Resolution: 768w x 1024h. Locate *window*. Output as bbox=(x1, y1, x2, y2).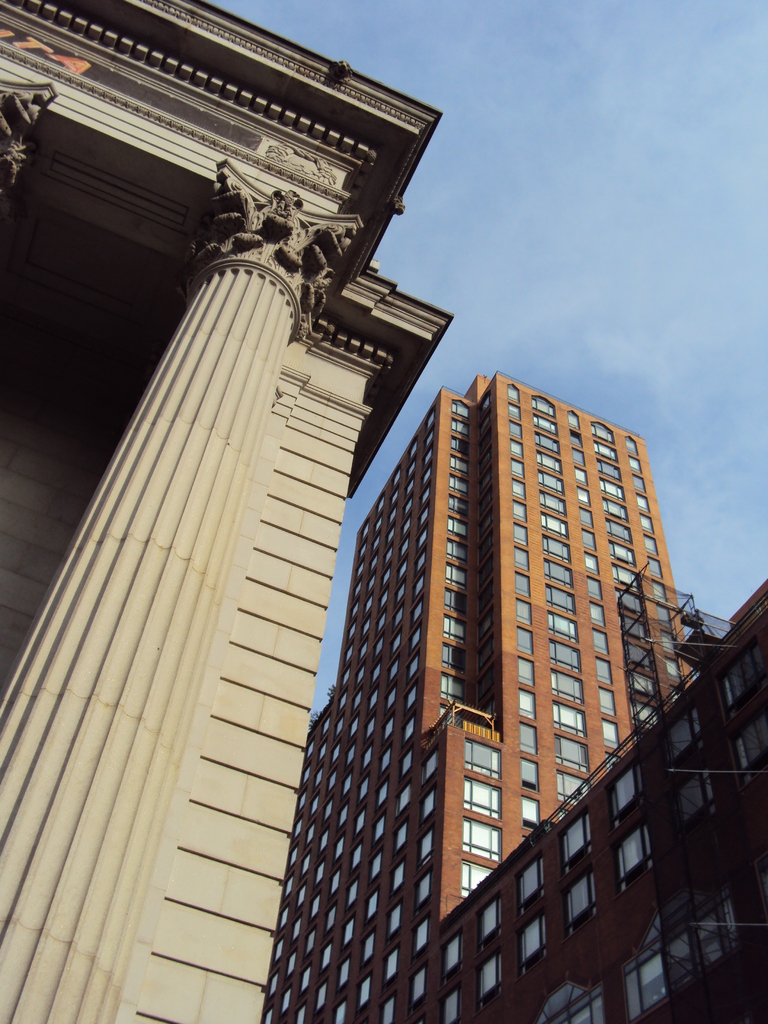
bbox=(460, 736, 502, 778).
